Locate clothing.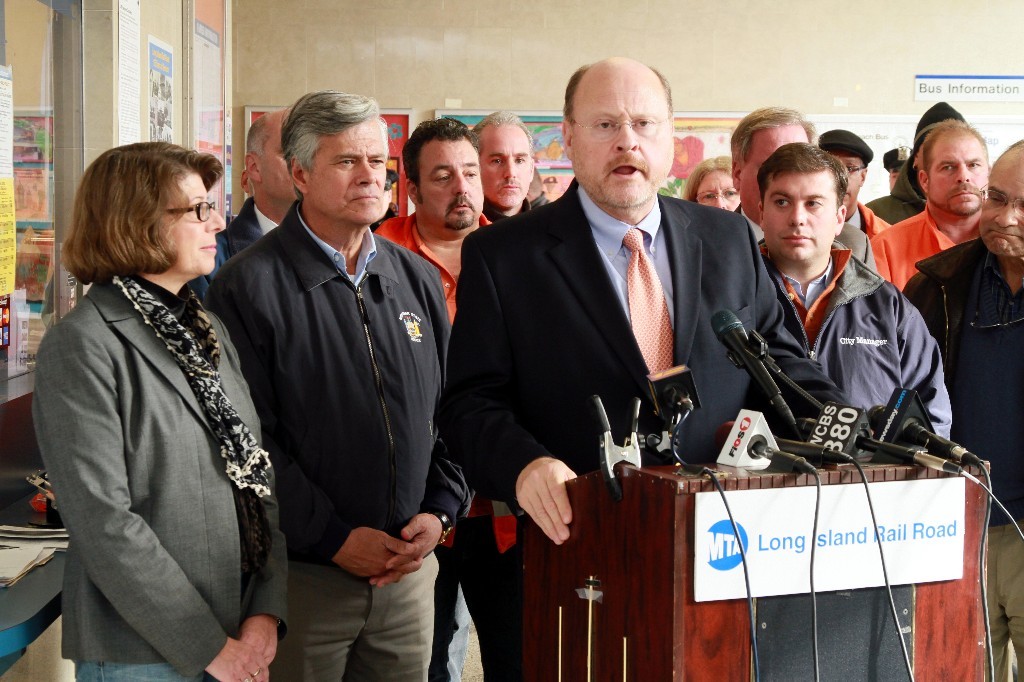
Bounding box: 874/203/956/294.
